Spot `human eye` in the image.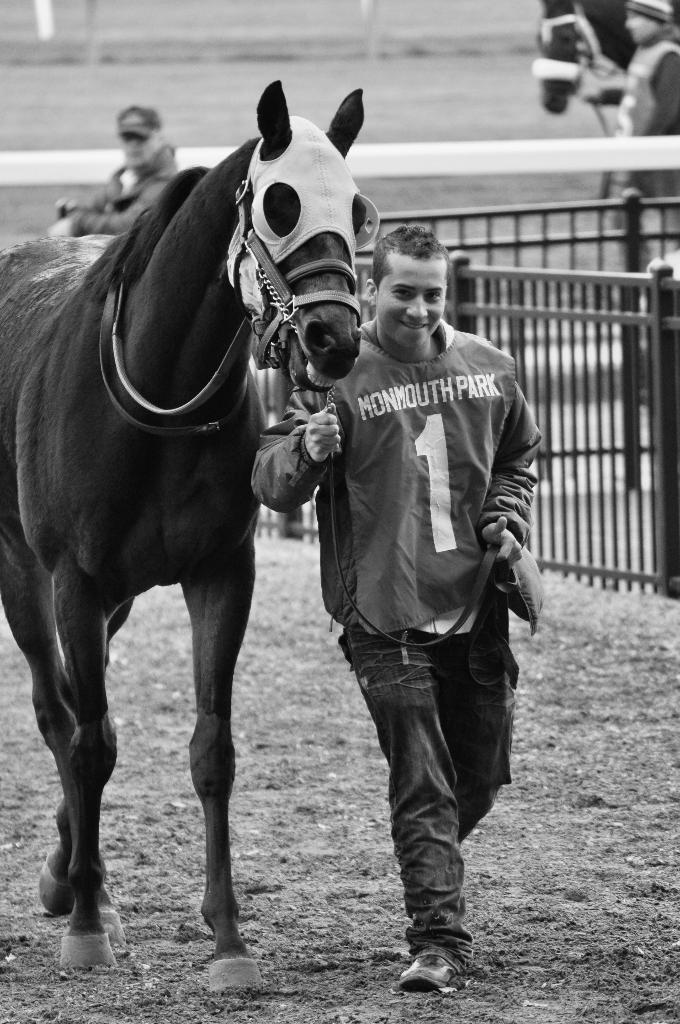
`human eye` found at detection(425, 289, 441, 301).
